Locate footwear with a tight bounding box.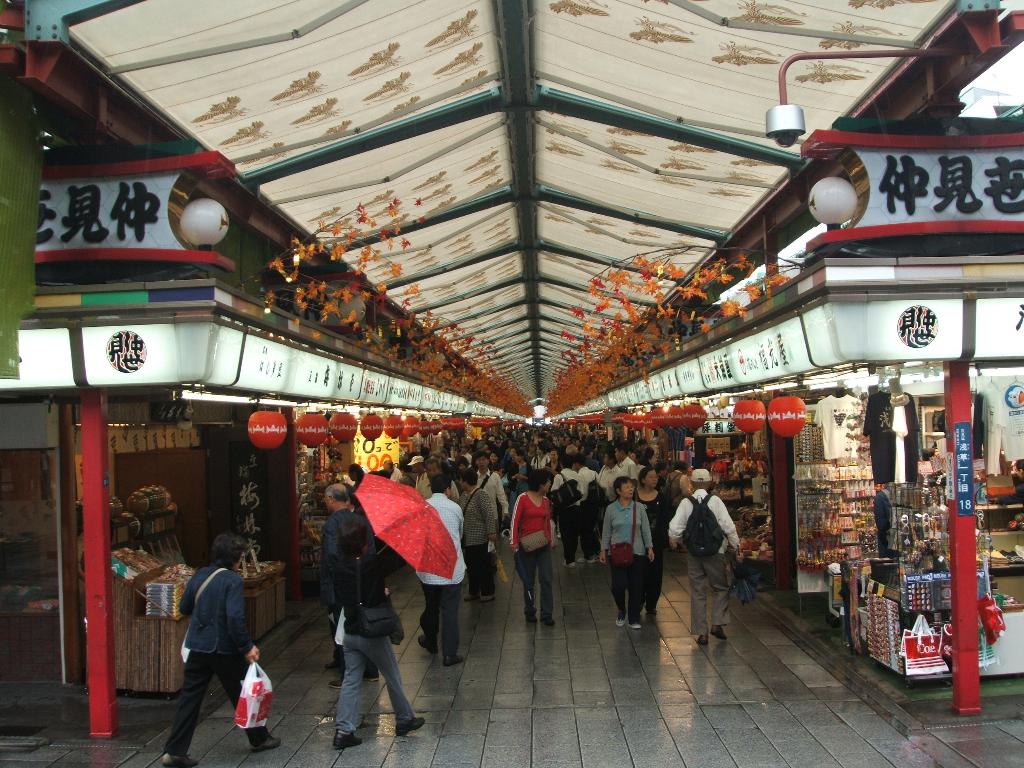
(x1=697, y1=636, x2=708, y2=644).
